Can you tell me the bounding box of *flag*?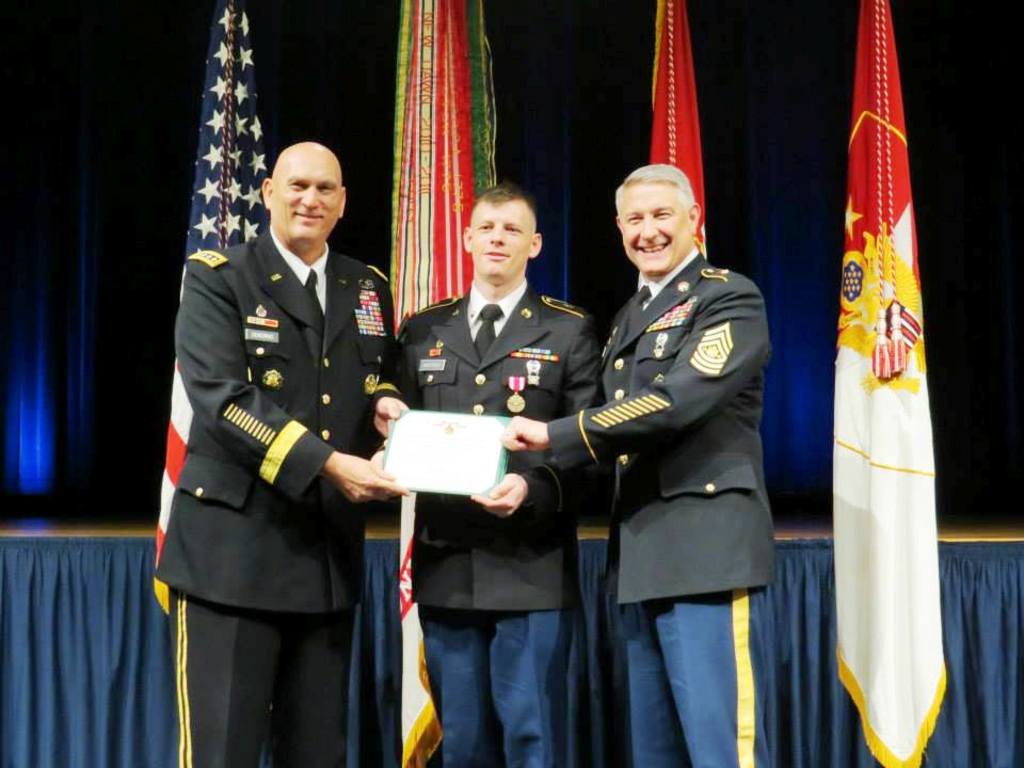
<region>818, 34, 955, 767</region>.
